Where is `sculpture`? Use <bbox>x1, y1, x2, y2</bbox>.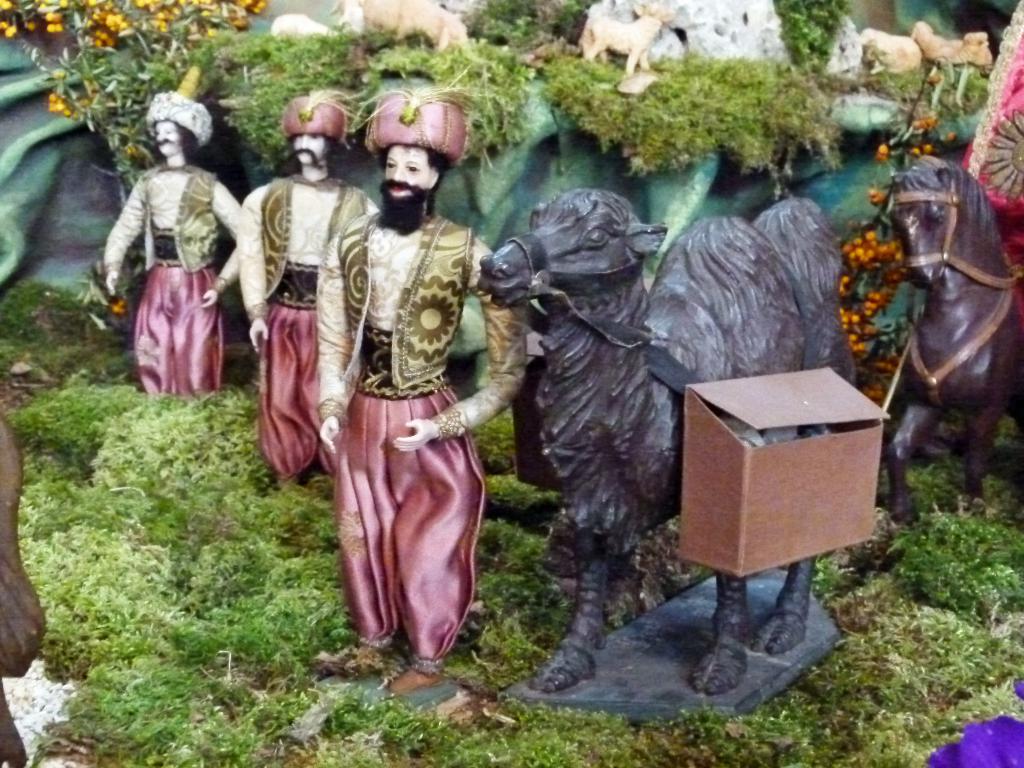
<bbox>211, 95, 364, 470</bbox>.
